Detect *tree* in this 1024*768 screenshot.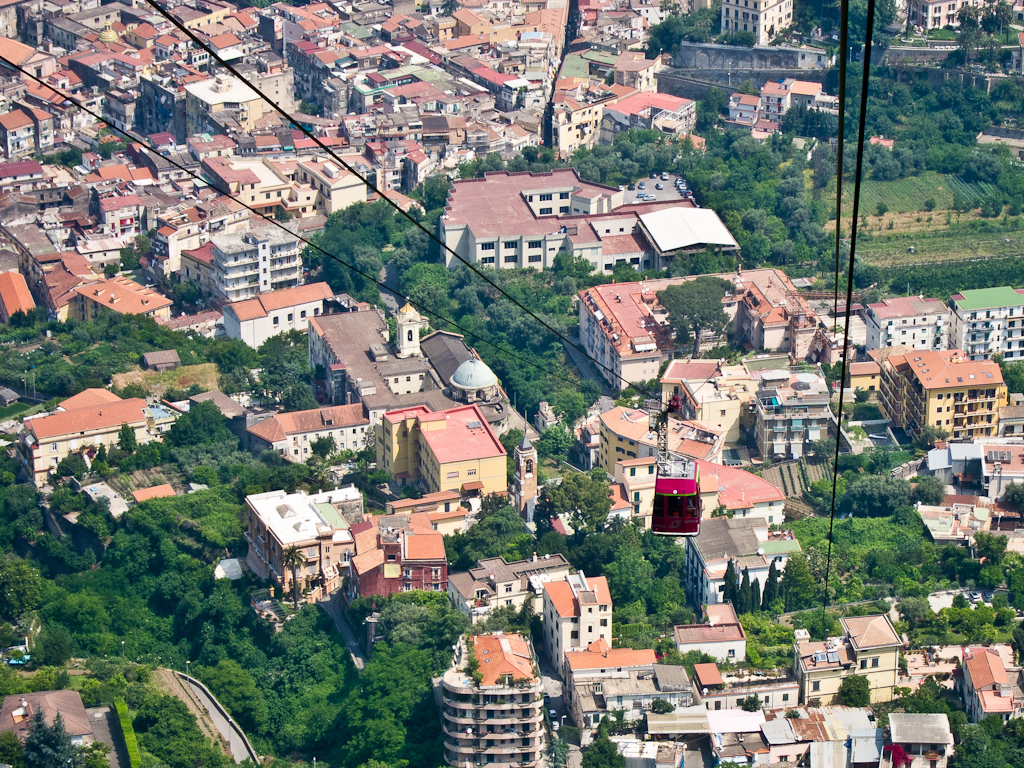
Detection: bbox(793, 0, 896, 50).
